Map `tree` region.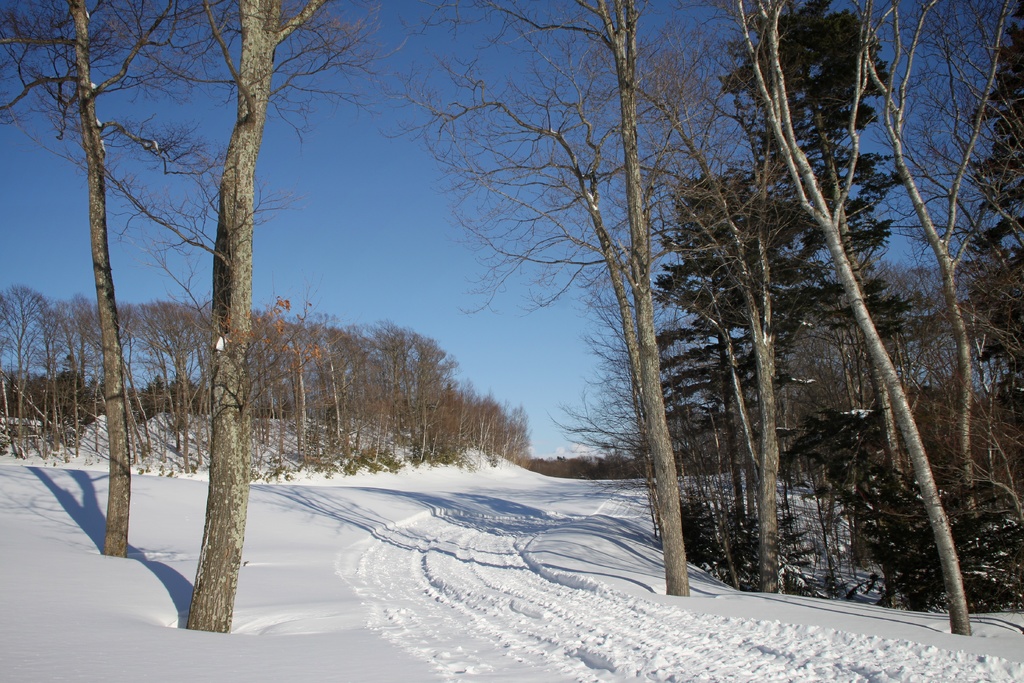
Mapped to region(650, 0, 912, 589).
